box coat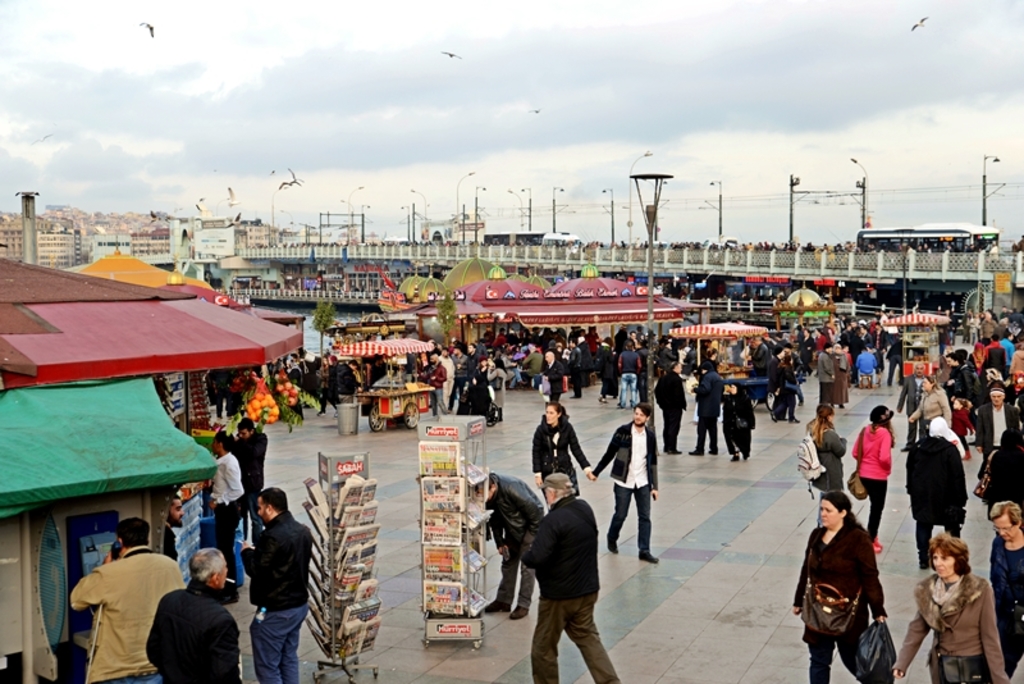
[x1=824, y1=418, x2=849, y2=491]
